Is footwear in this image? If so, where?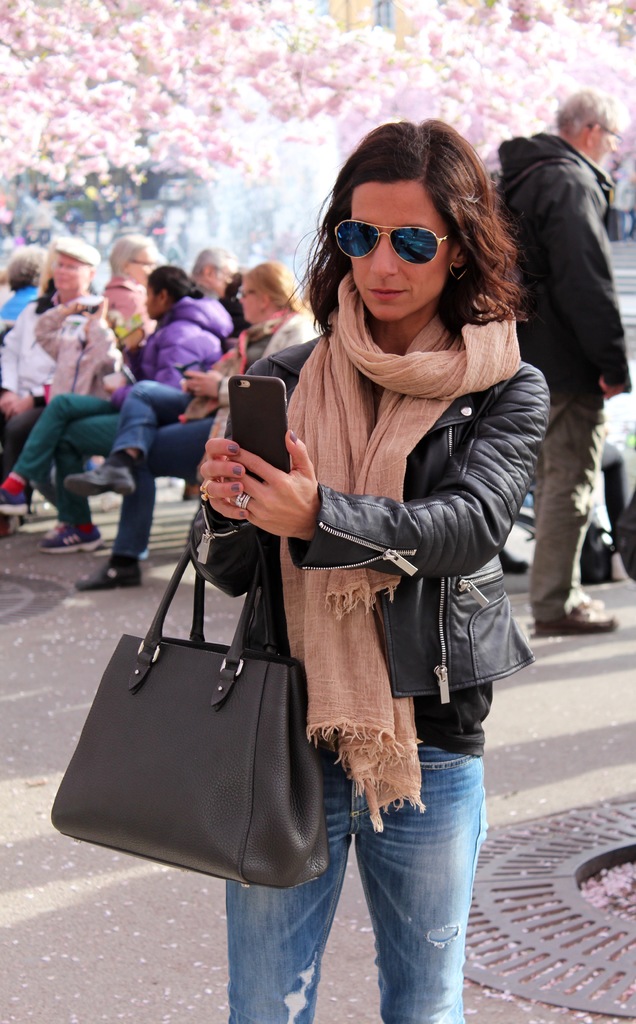
Yes, at bbox(38, 520, 100, 557).
